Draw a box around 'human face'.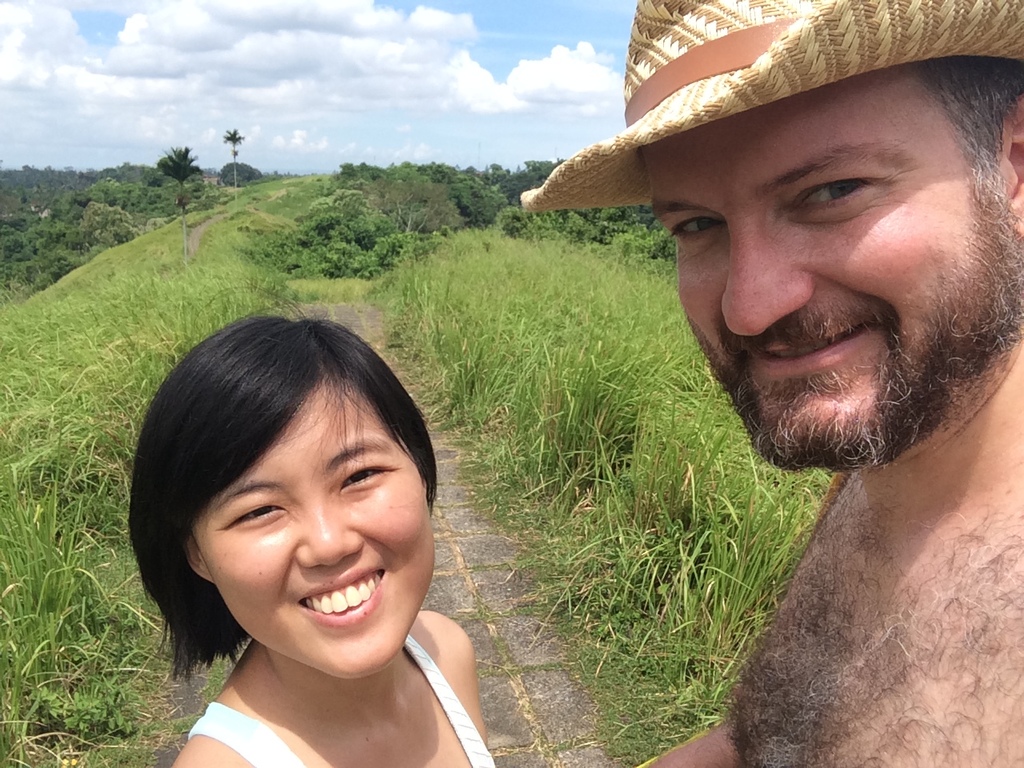
pyautogui.locateOnScreen(194, 383, 439, 663).
